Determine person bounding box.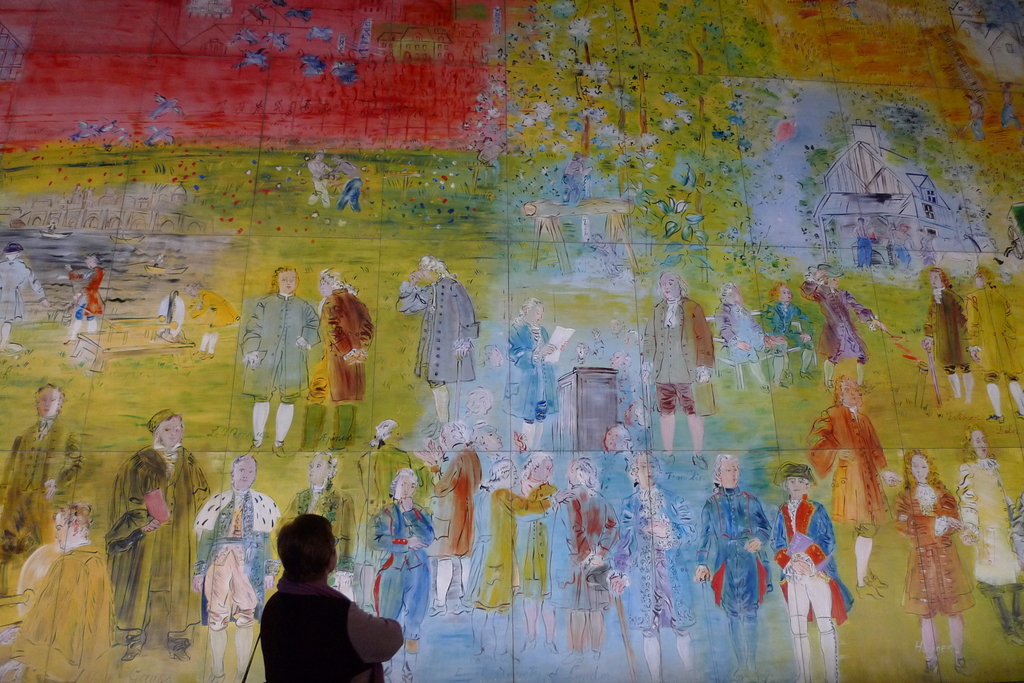
Determined: [x1=65, y1=253, x2=105, y2=345].
